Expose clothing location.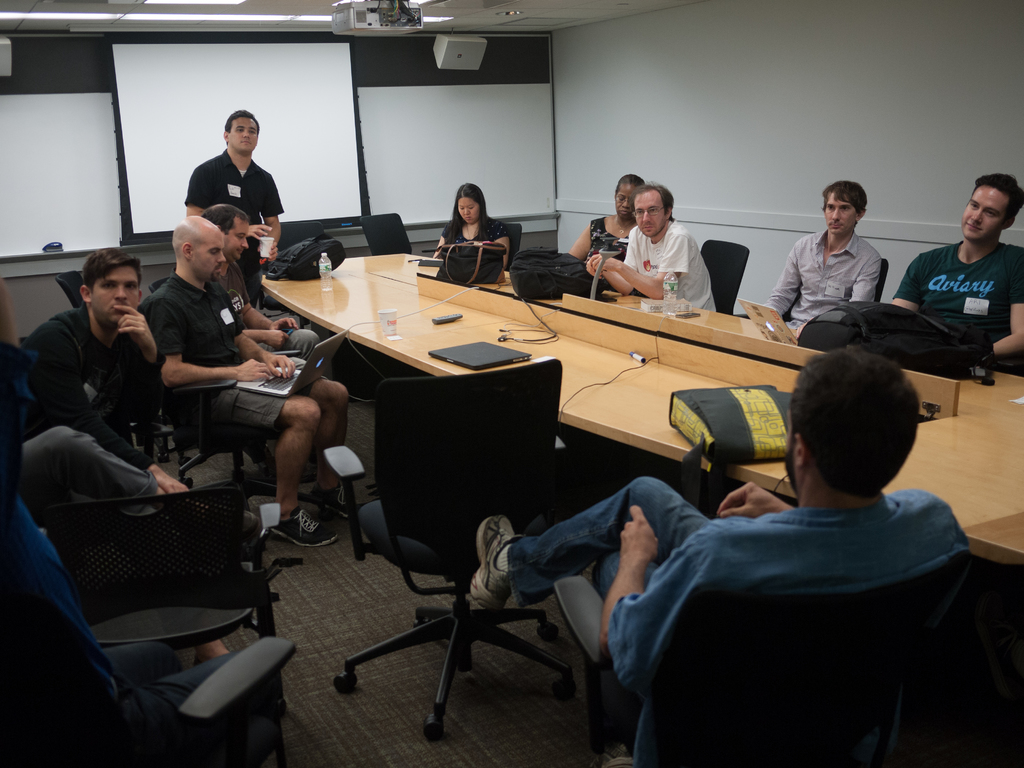
Exposed at left=758, top=227, right=880, bottom=332.
